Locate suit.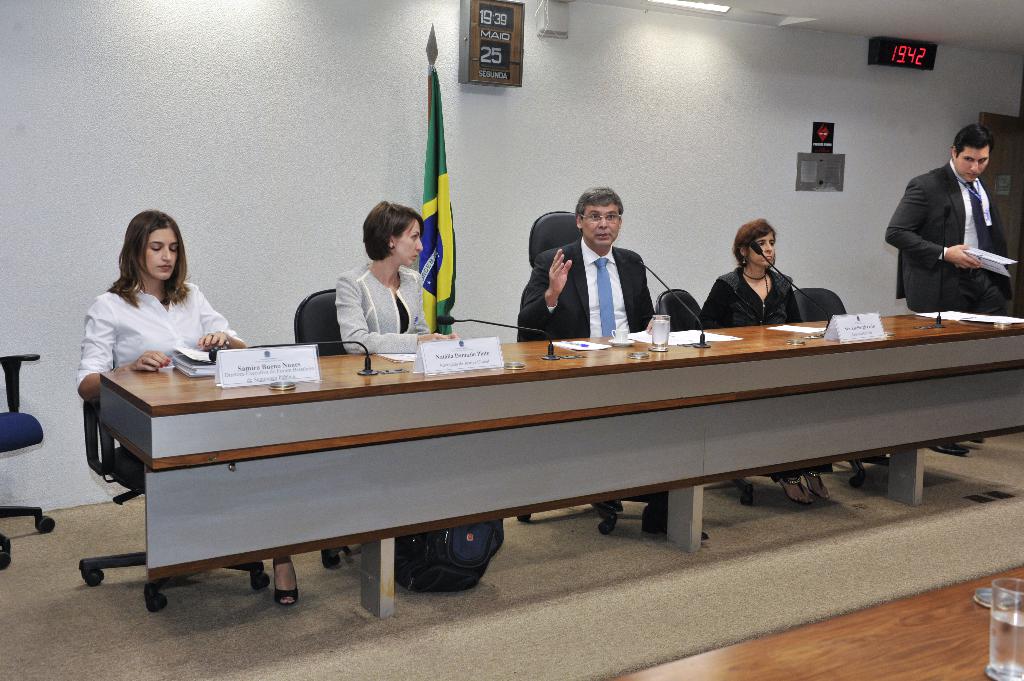
Bounding box: 895, 134, 1023, 321.
